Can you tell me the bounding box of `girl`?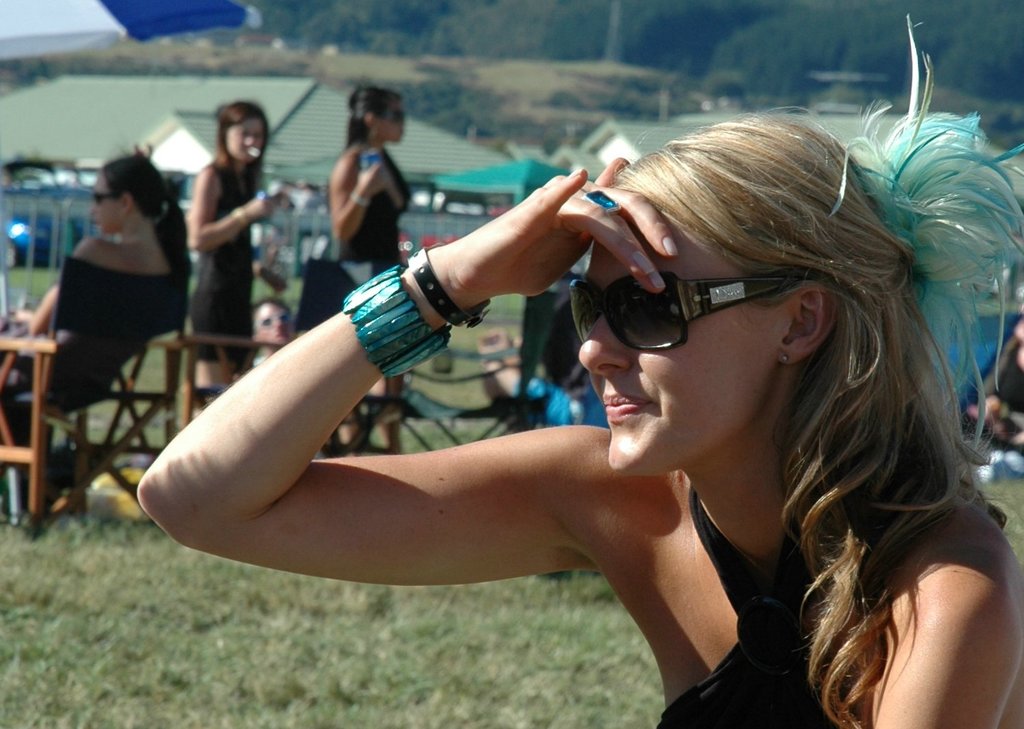
<box>138,117,1023,728</box>.
